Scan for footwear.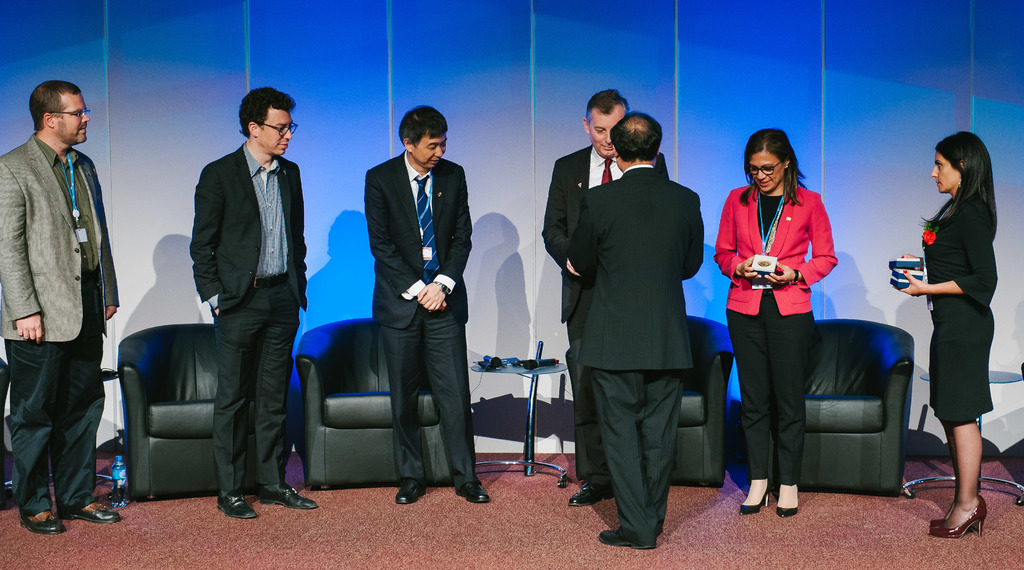
Scan result: [x1=214, y1=491, x2=257, y2=521].
